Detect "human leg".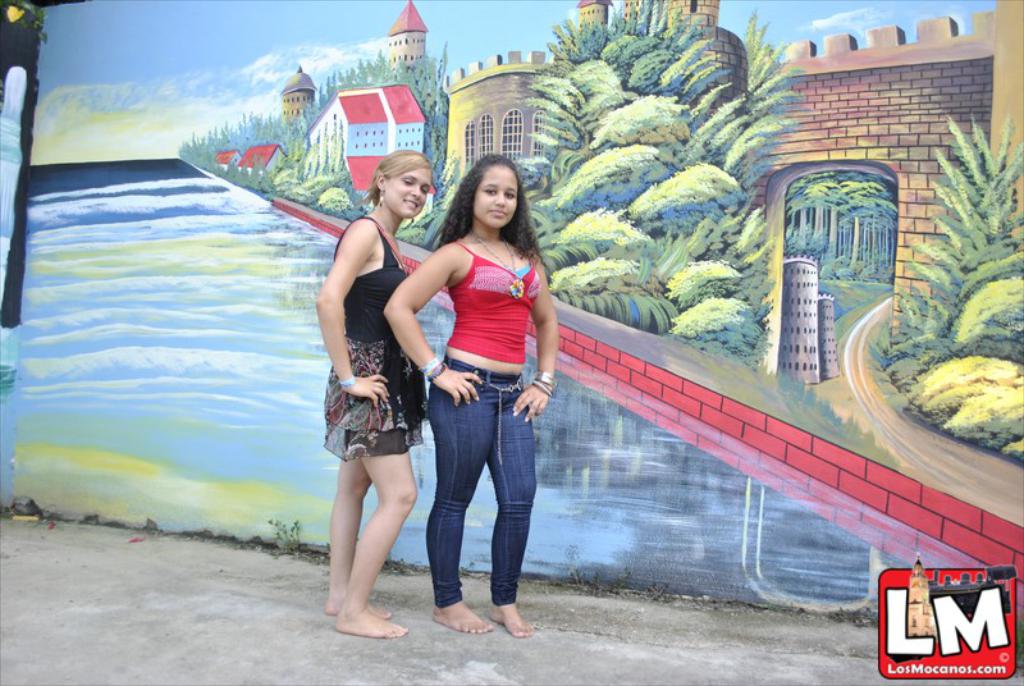
Detected at {"left": 489, "top": 365, "right": 541, "bottom": 632}.
